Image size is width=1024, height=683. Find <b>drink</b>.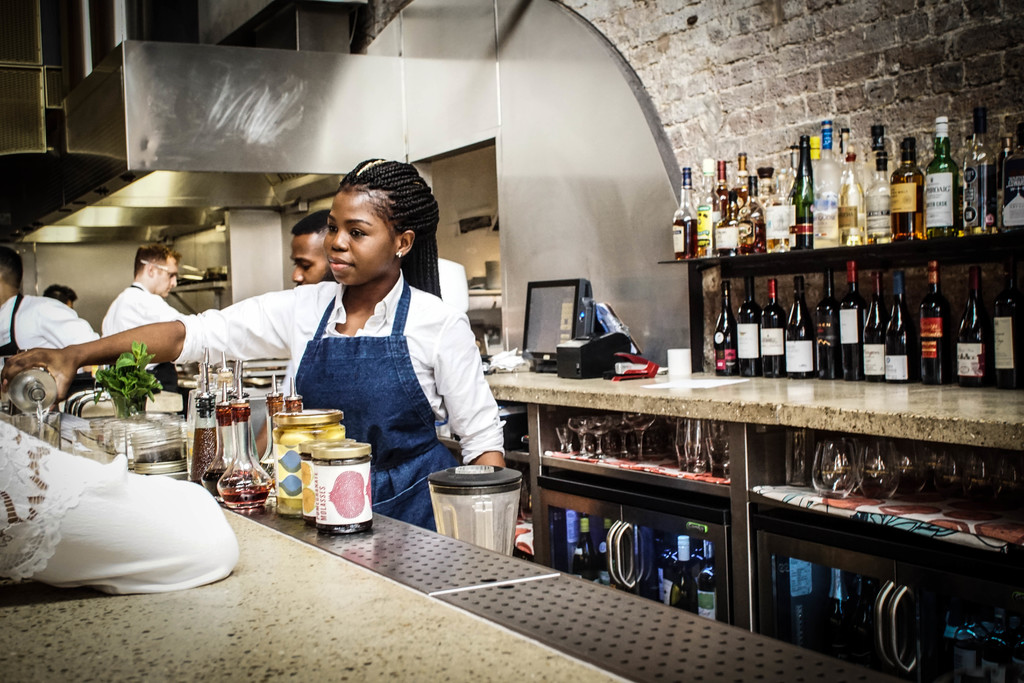
select_region(199, 467, 229, 498).
